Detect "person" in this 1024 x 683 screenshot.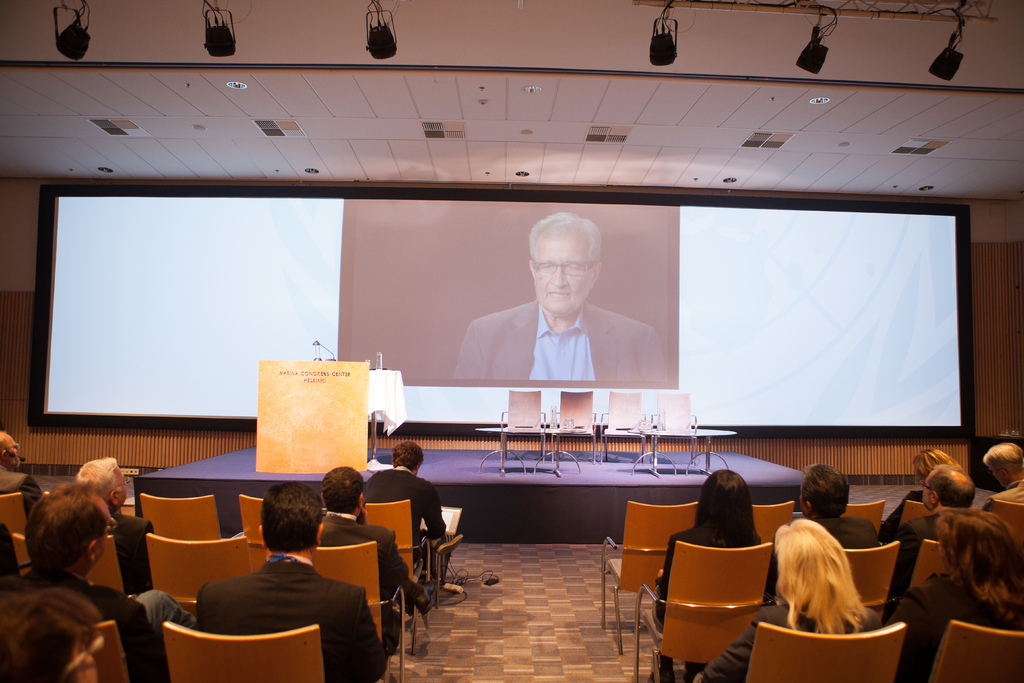
Detection: locate(0, 579, 106, 682).
